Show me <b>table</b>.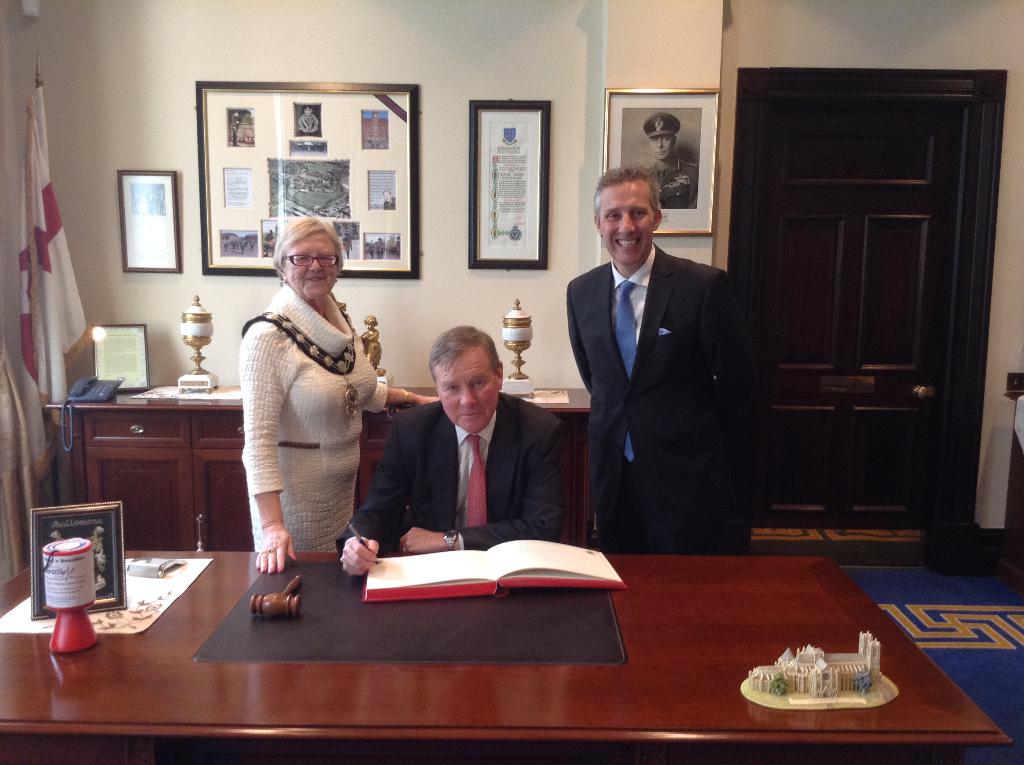
<b>table</b> is here: {"x1": 0, "y1": 551, "x2": 1018, "y2": 764}.
